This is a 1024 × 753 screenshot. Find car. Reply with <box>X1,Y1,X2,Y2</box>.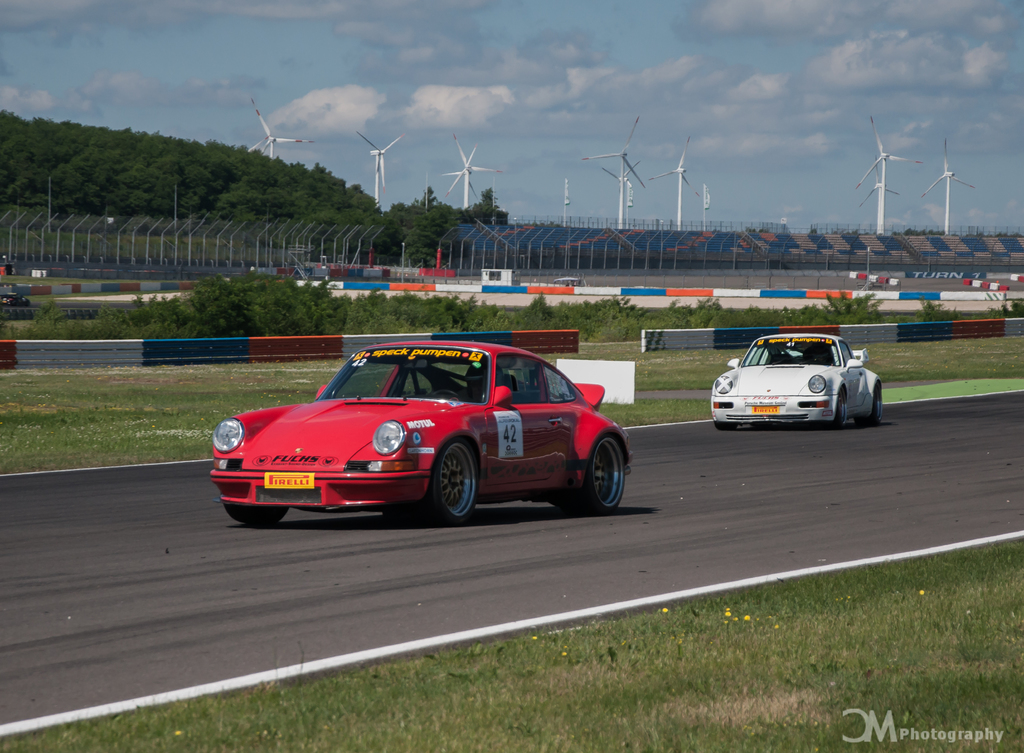
<box>711,334,882,432</box>.
